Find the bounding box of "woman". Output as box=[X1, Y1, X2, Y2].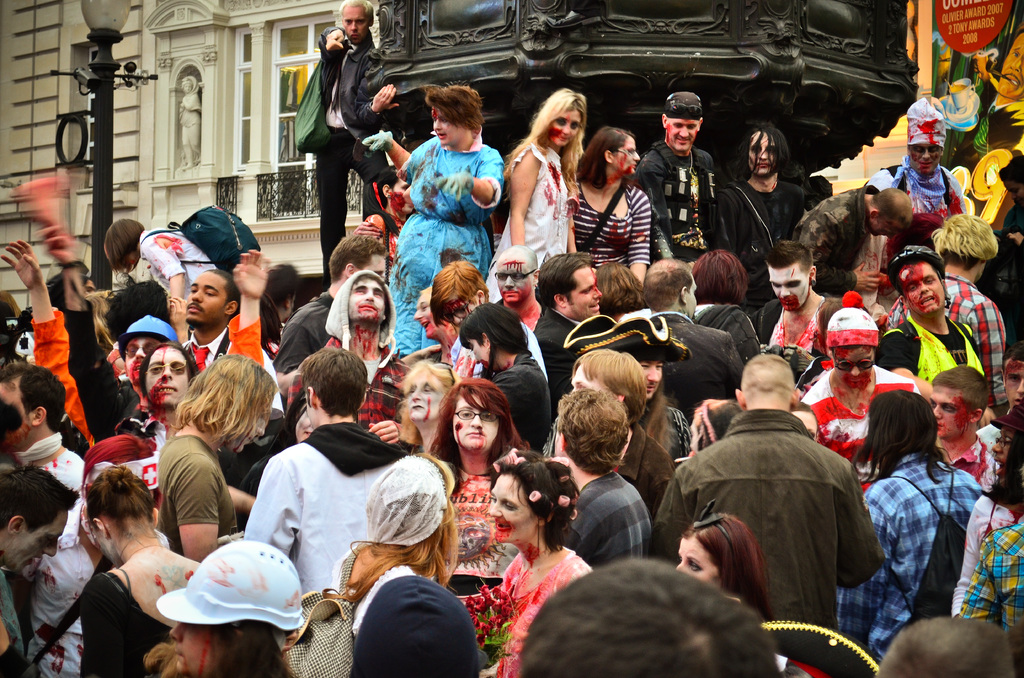
box=[391, 357, 454, 455].
